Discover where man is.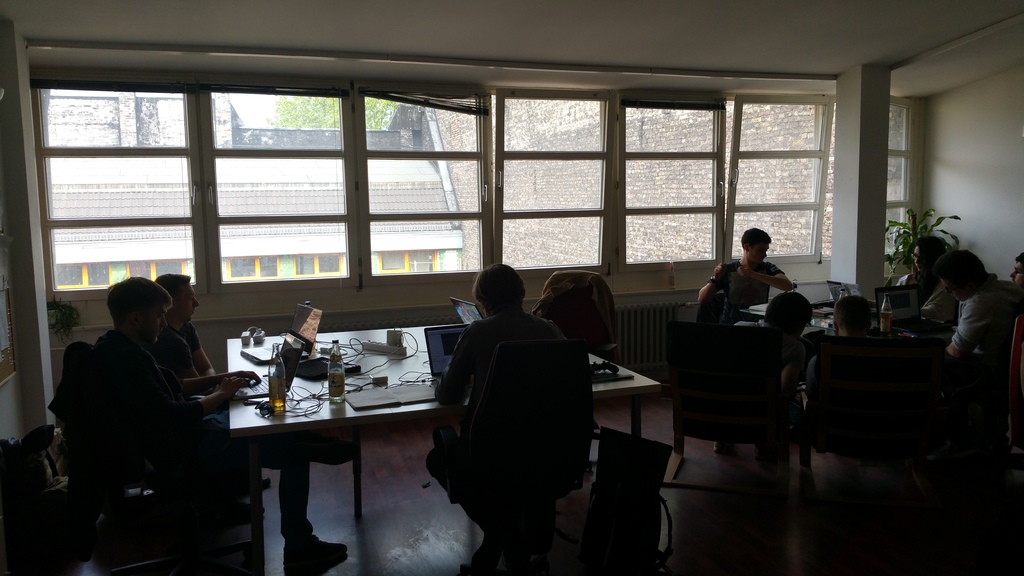
Discovered at [154,271,215,388].
